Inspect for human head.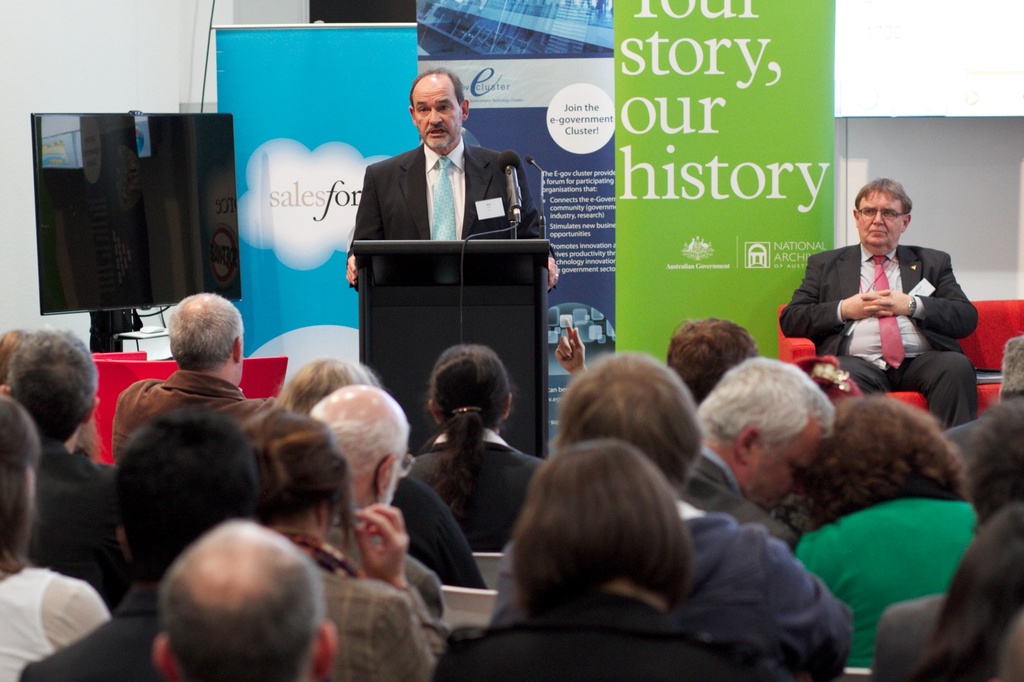
Inspection: rect(848, 176, 917, 248).
